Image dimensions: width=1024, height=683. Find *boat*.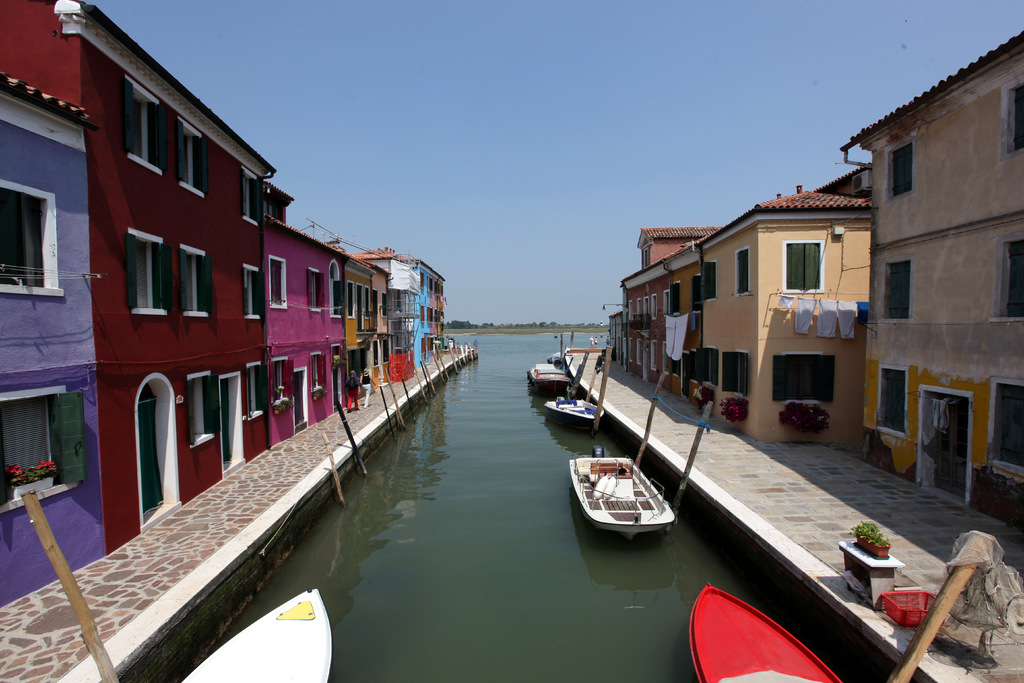
(left=691, top=584, right=841, bottom=682).
